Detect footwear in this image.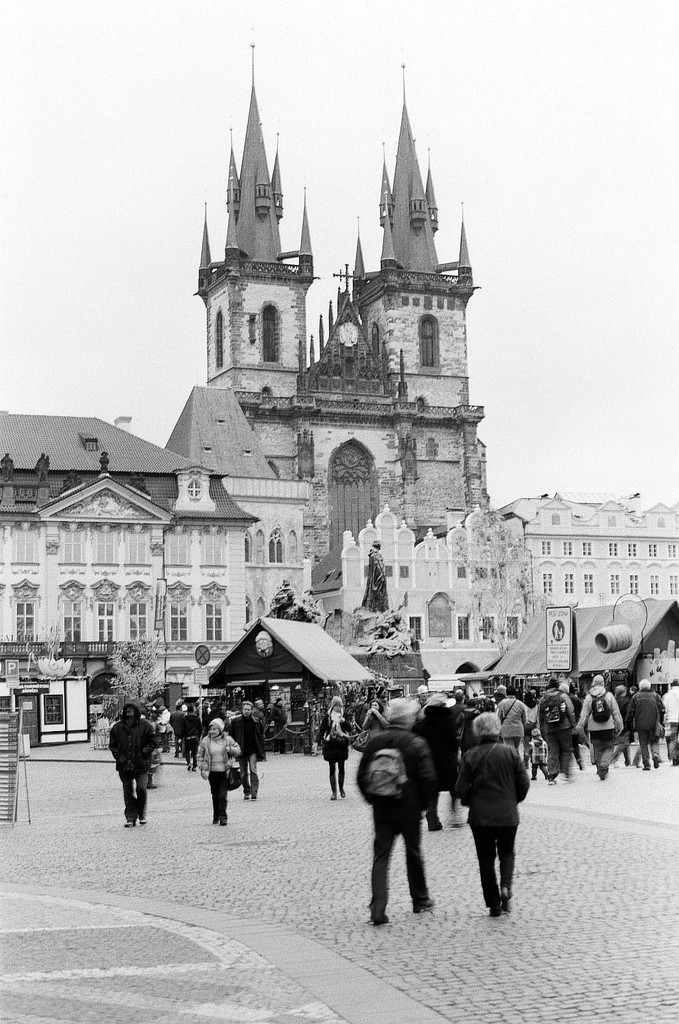
Detection: (x1=412, y1=898, x2=436, y2=917).
